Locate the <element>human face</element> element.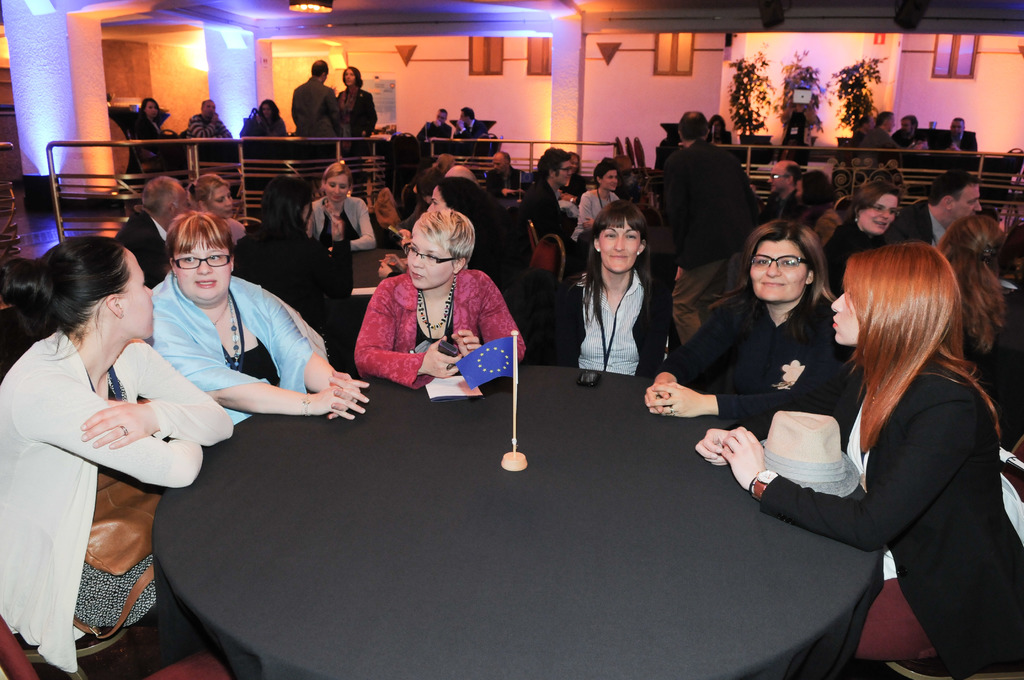
Element bbox: rect(750, 243, 806, 304).
